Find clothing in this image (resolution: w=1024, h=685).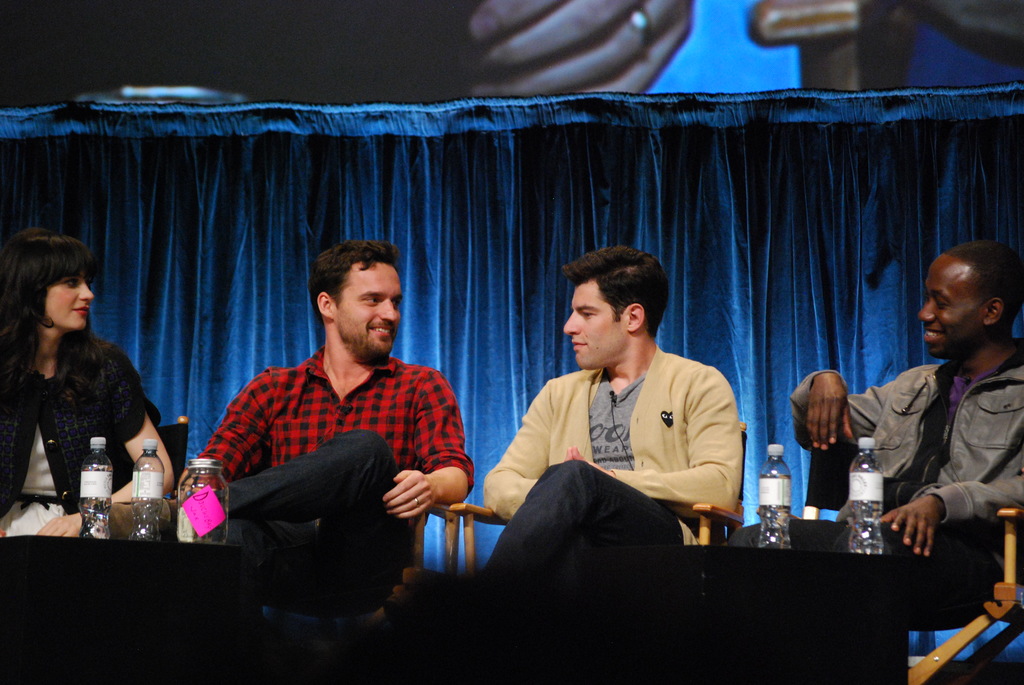
Rect(787, 340, 1023, 631).
